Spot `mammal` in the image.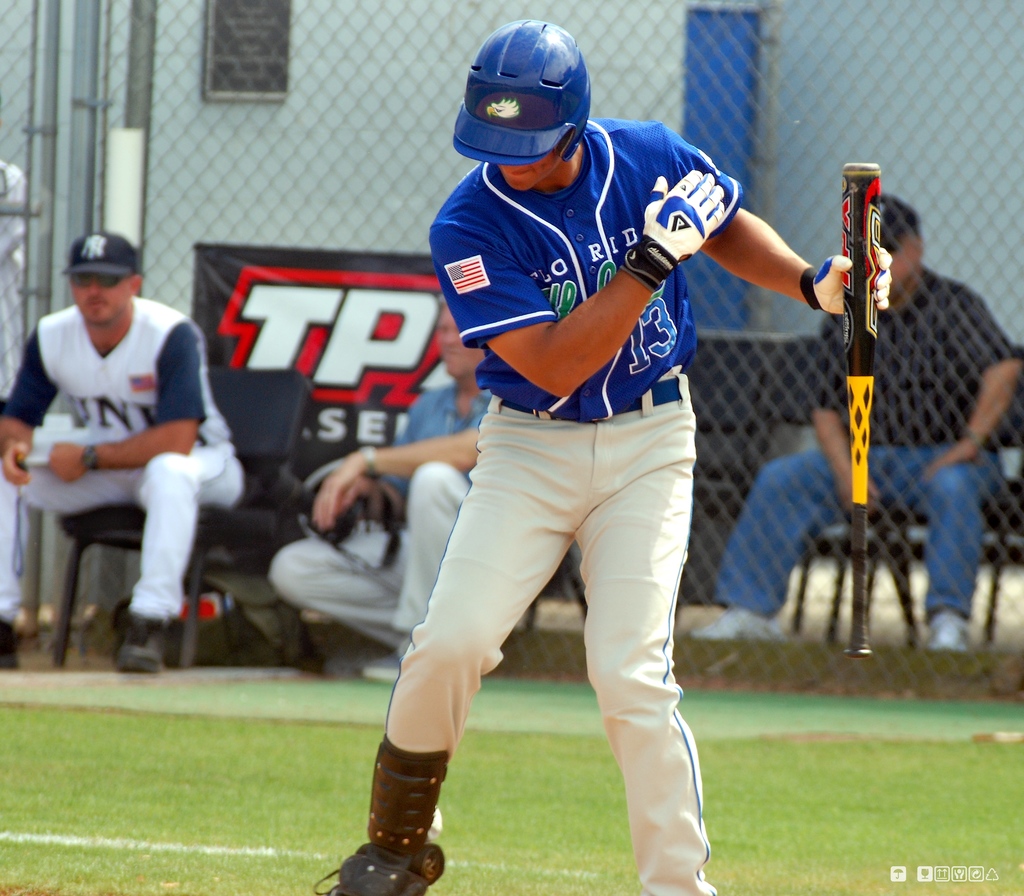
`mammal` found at locate(693, 191, 1020, 660).
